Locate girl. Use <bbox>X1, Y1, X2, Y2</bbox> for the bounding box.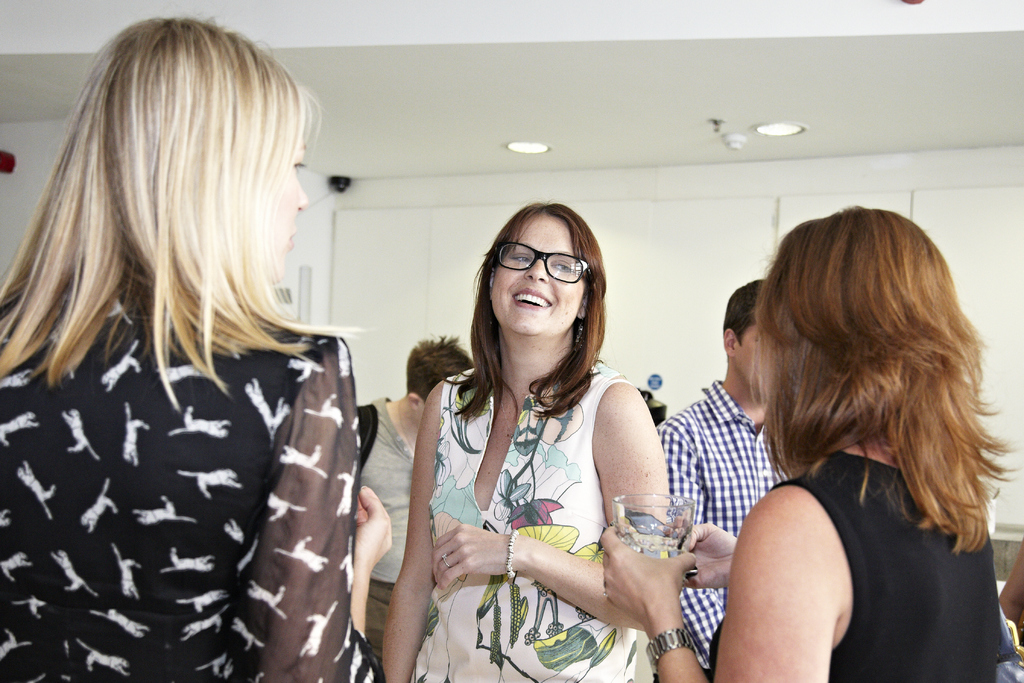
<bbox>598, 207, 1014, 682</bbox>.
